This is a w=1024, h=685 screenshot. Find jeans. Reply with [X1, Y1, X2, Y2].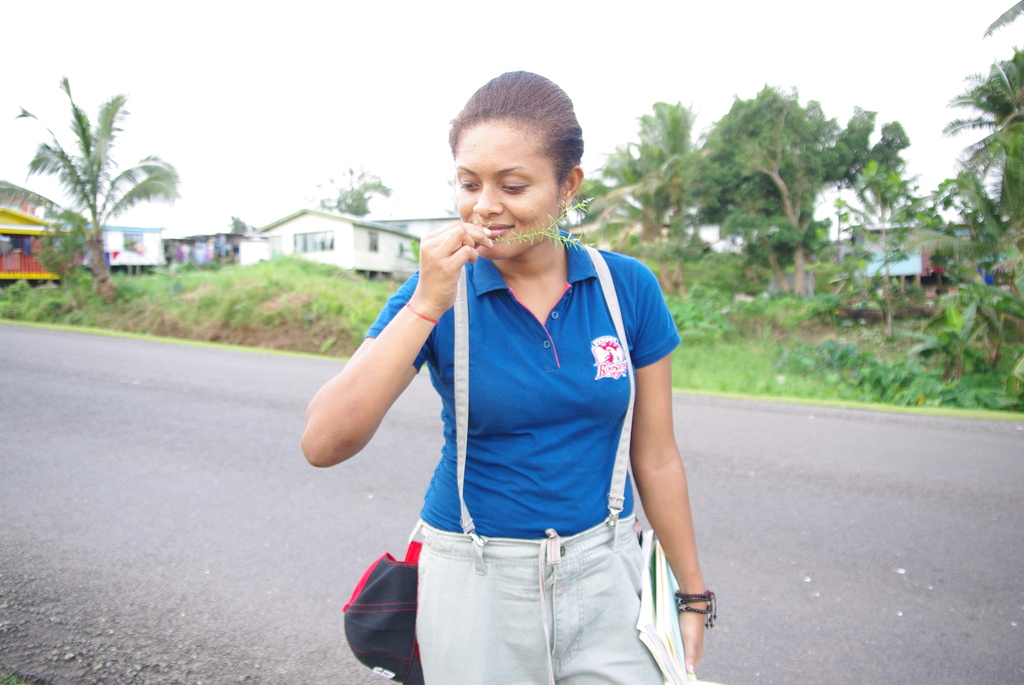
[392, 526, 670, 671].
